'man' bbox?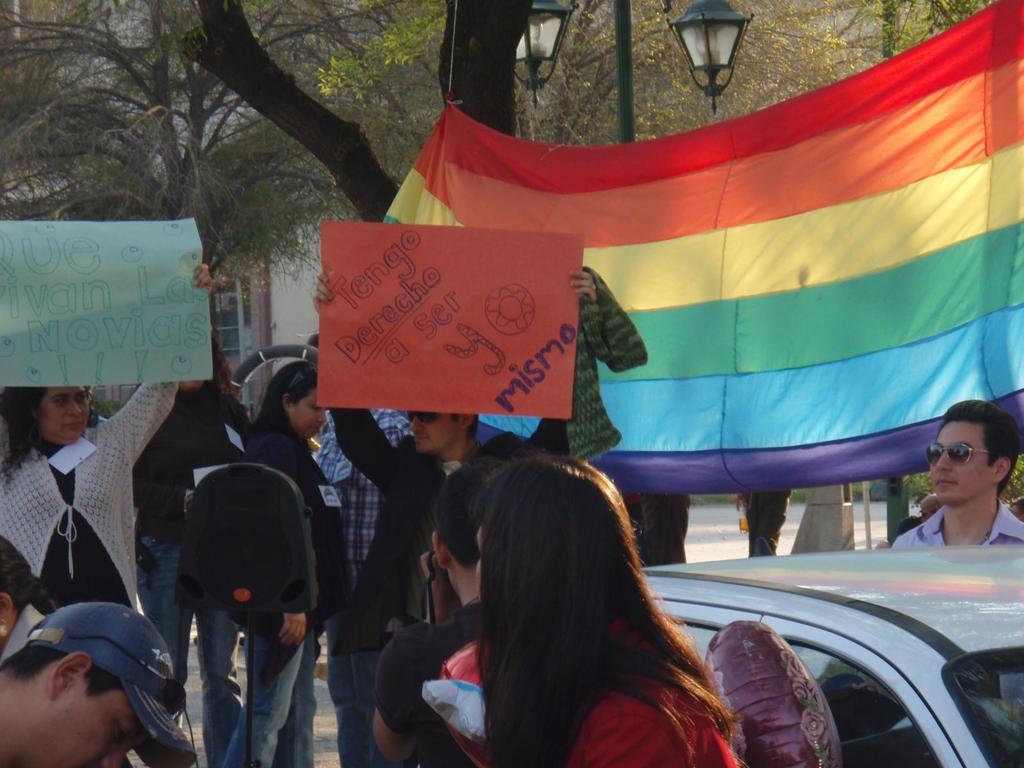
rect(0, 602, 199, 767)
